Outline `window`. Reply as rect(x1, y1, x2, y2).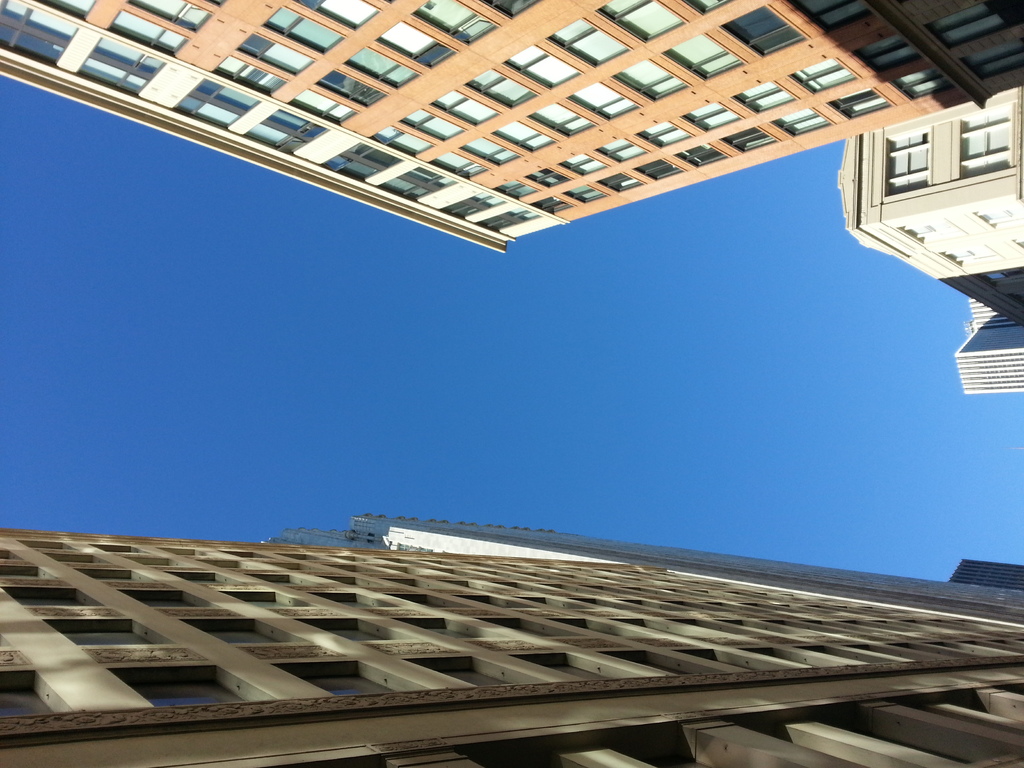
rect(604, 164, 641, 193).
